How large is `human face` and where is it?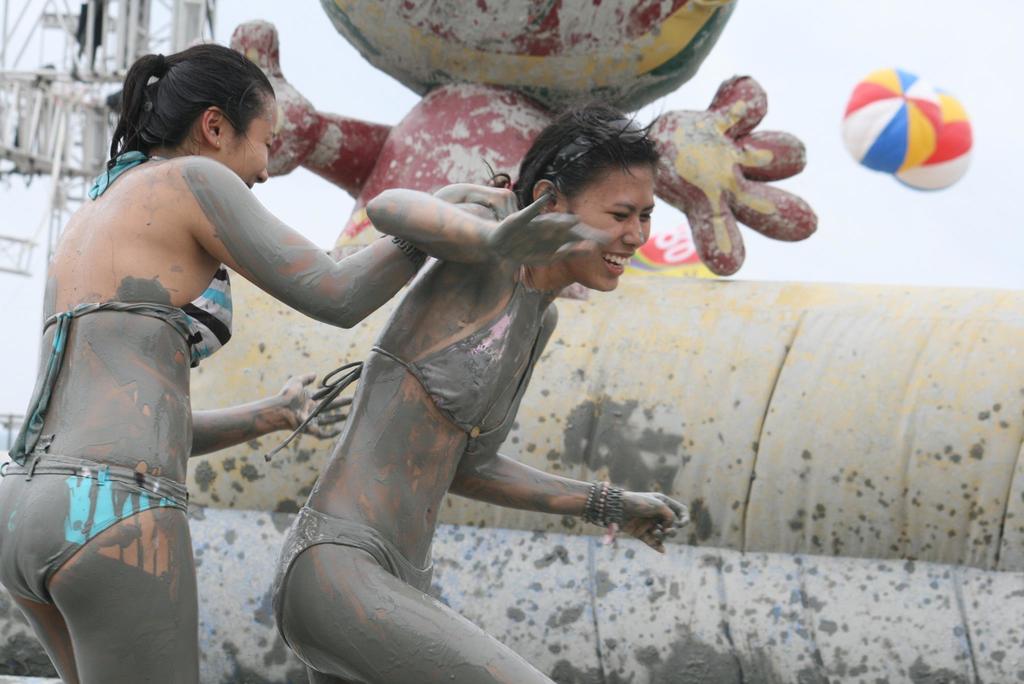
Bounding box: region(563, 167, 657, 294).
